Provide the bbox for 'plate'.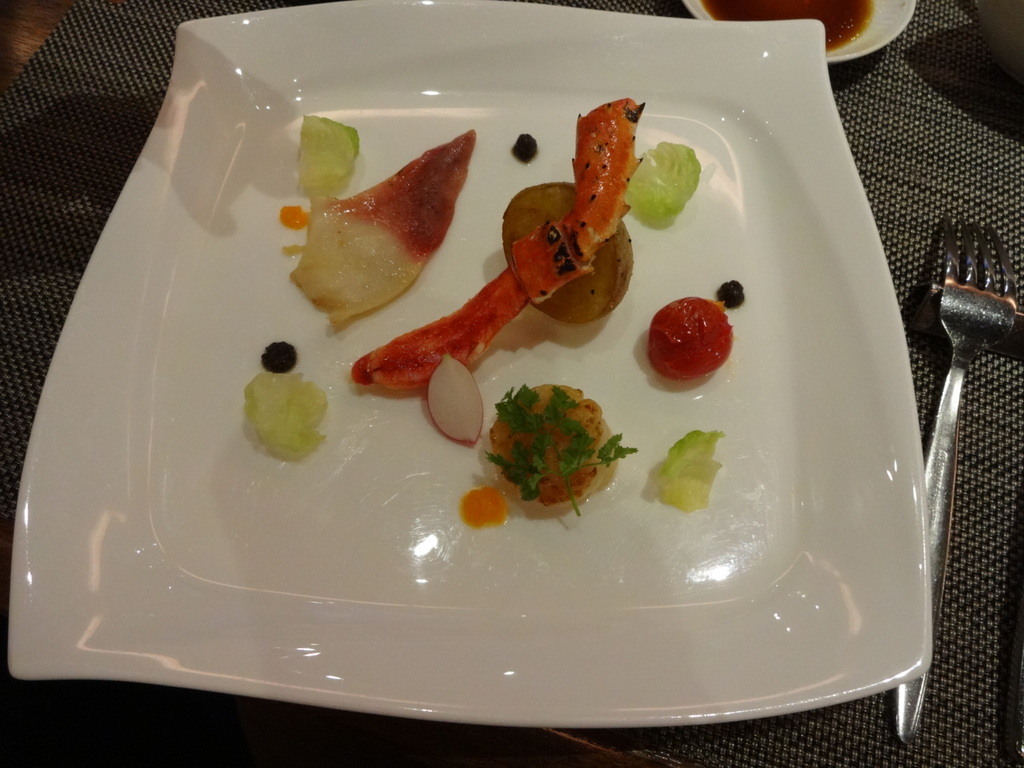
(left=8, top=0, right=930, bottom=729).
